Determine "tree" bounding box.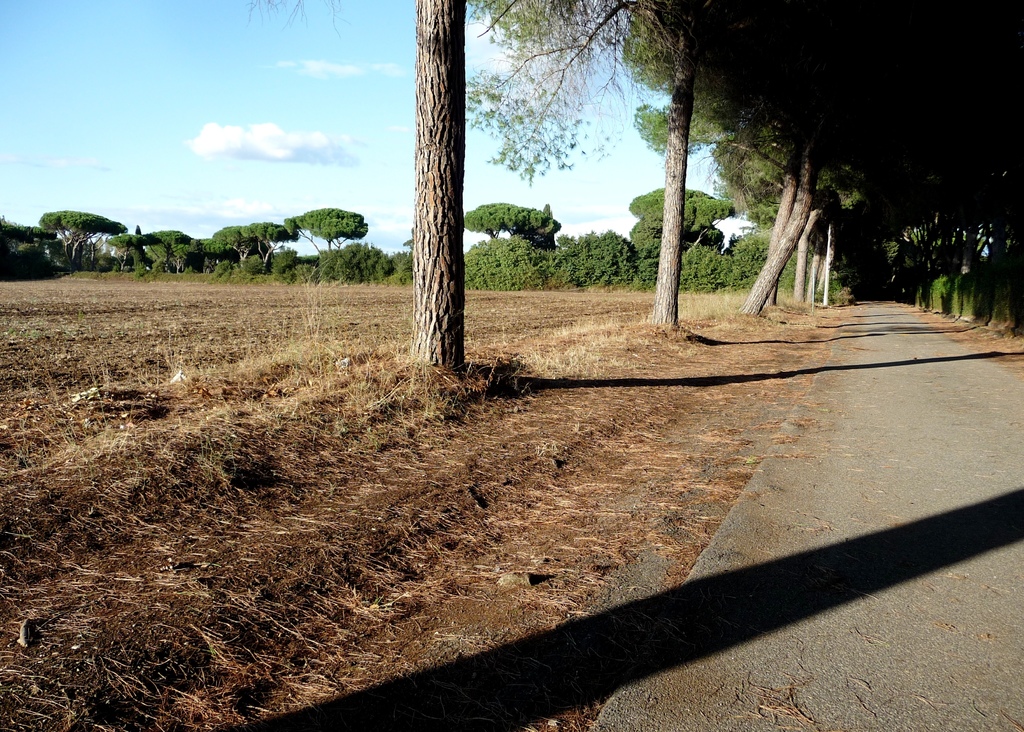
Determined: [316, 229, 392, 283].
